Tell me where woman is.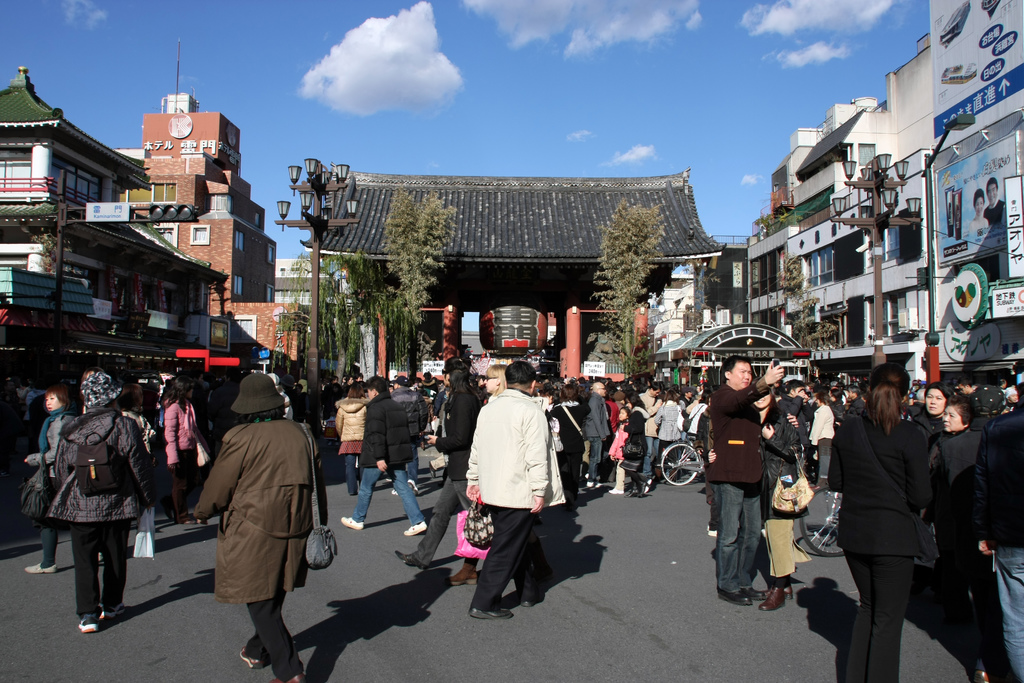
woman is at box=[159, 375, 199, 520].
